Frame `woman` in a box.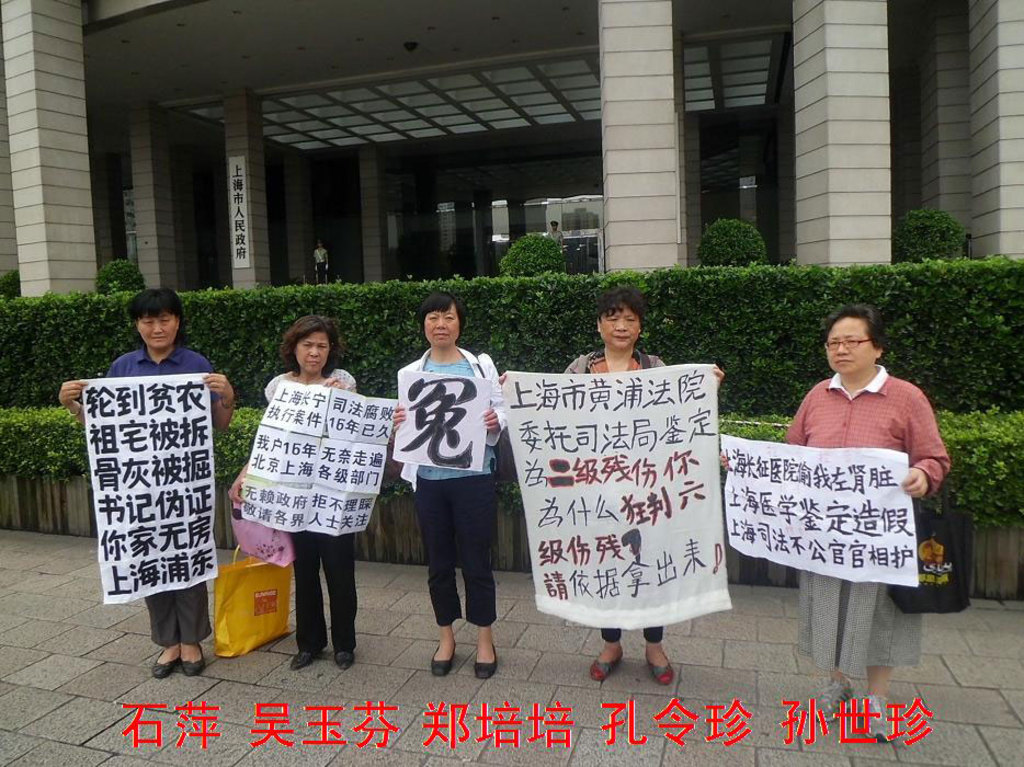
box=[720, 305, 953, 744].
